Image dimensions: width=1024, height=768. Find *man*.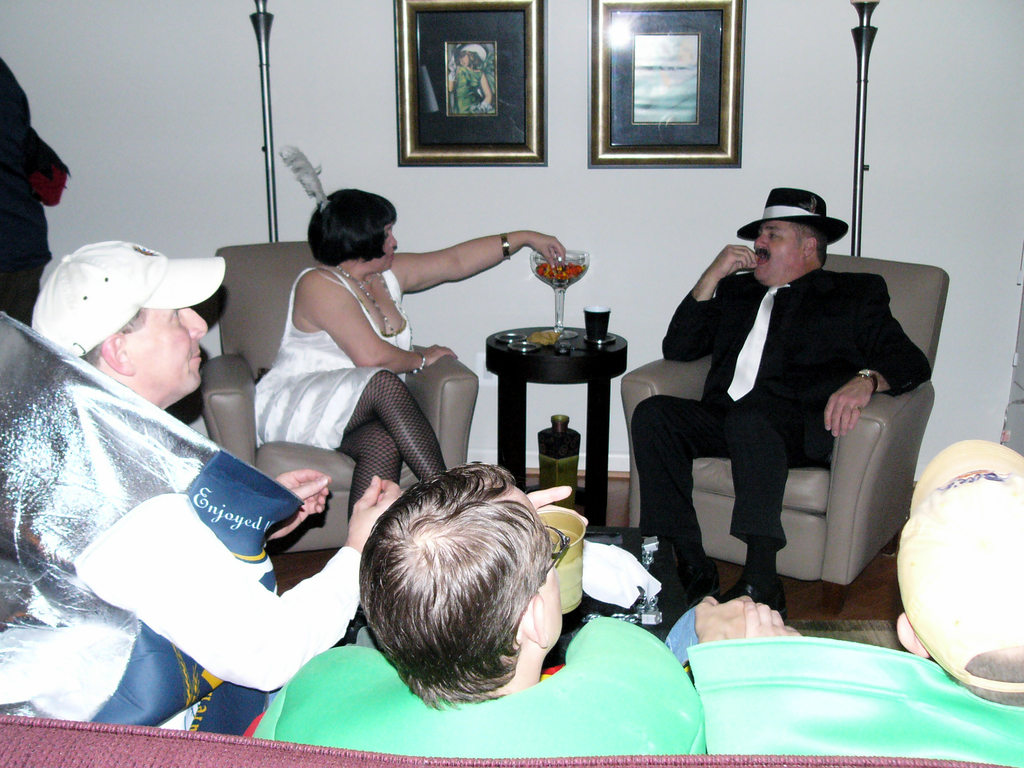
0,237,405,736.
